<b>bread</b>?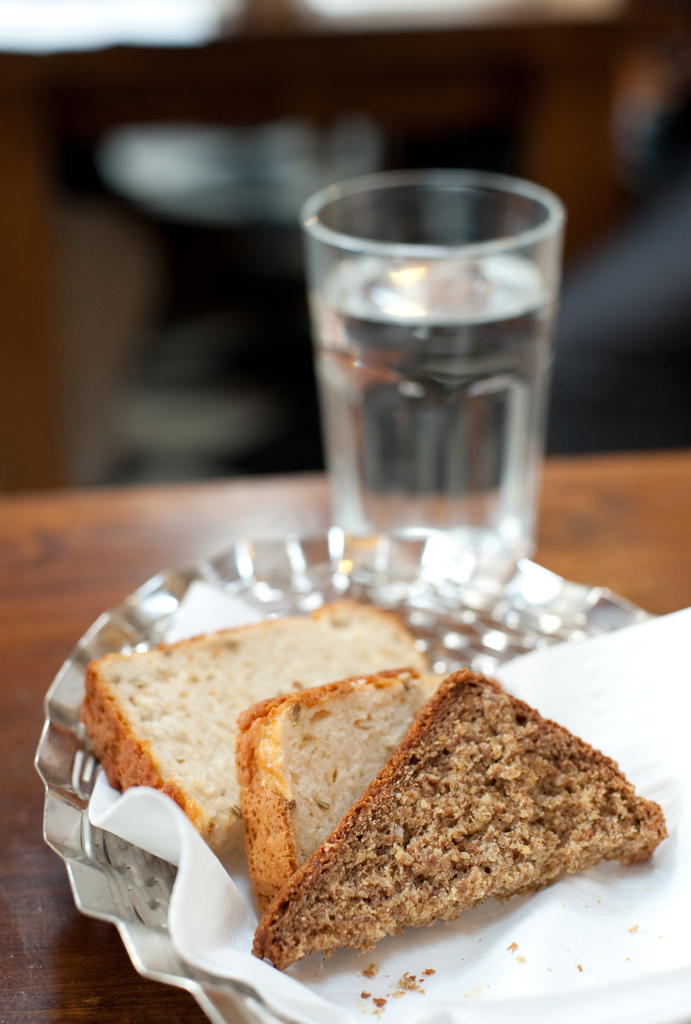
<bbox>72, 600, 425, 846</bbox>
